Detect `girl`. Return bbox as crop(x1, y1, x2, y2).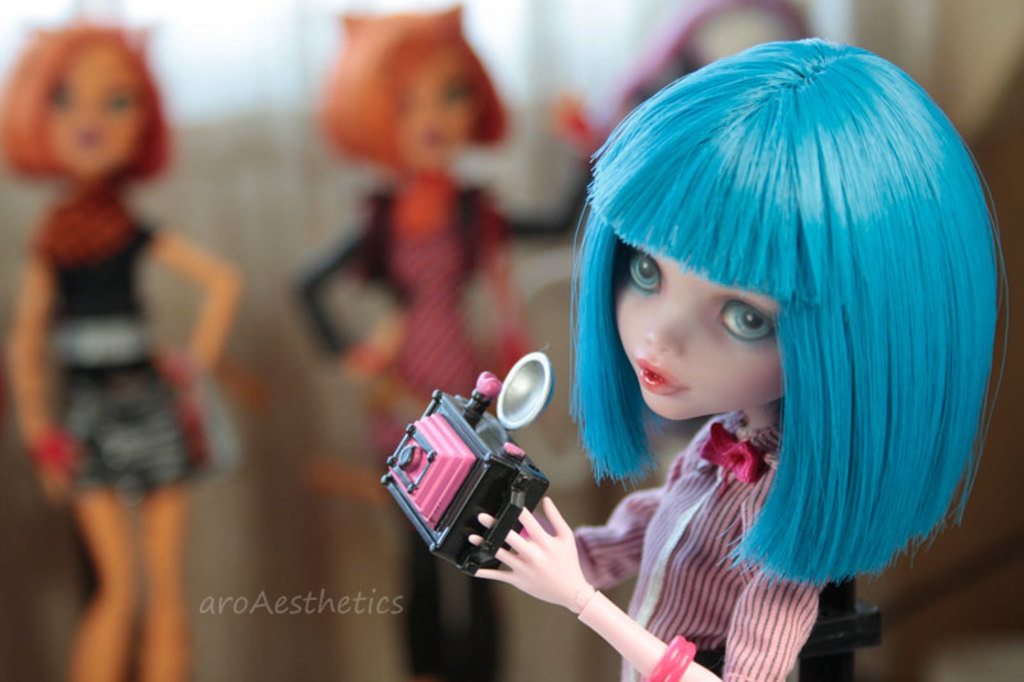
crop(283, 1, 524, 681).
